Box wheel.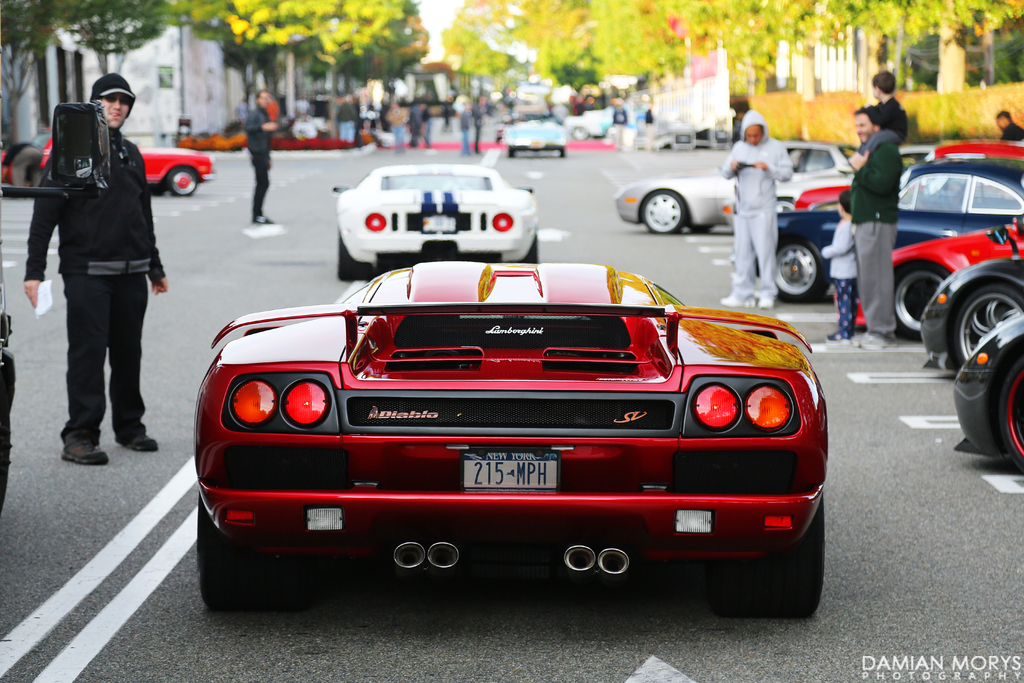
<bbox>720, 487, 826, 620</bbox>.
